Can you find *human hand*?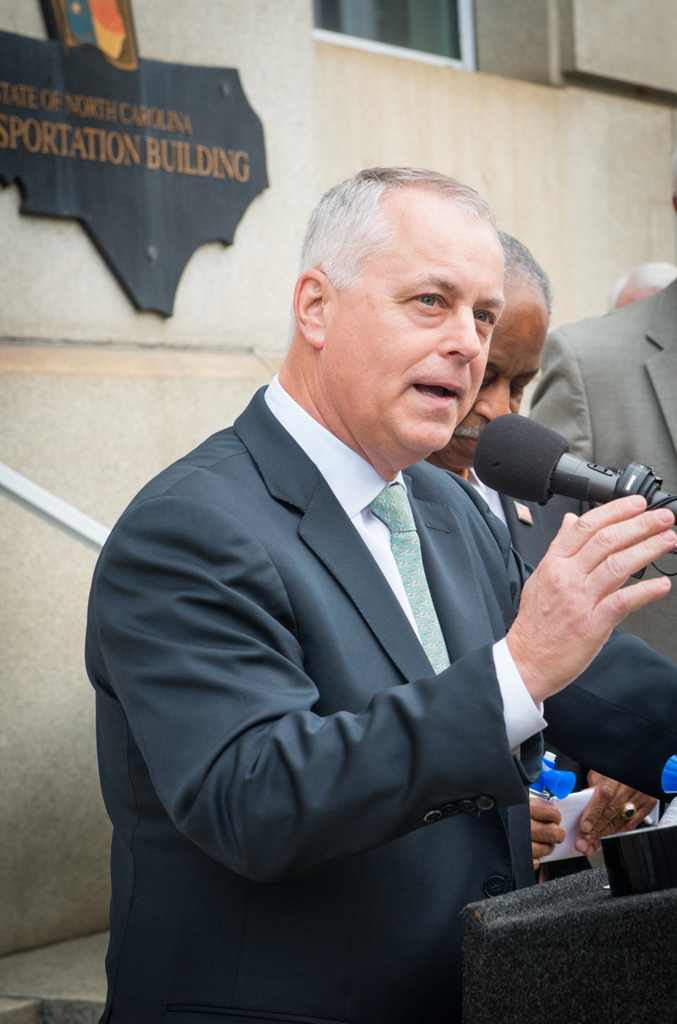
Yes, bounding box: bbox=[502, 502, 665, 709].
